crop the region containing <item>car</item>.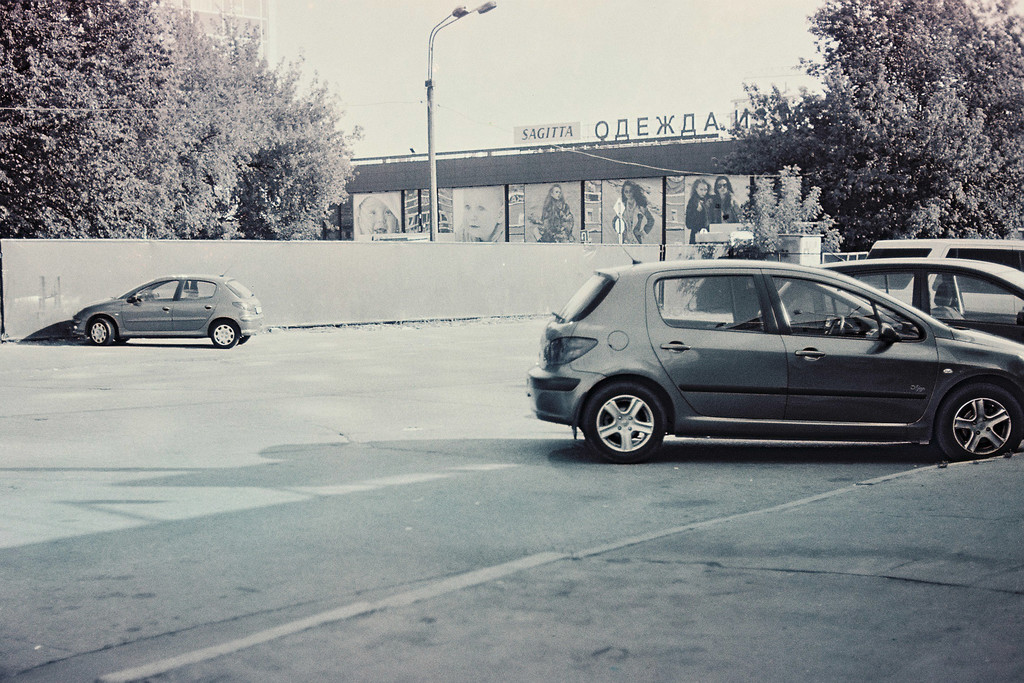
Crop region: [left=762, top=259, right=1023, bottom=340].
